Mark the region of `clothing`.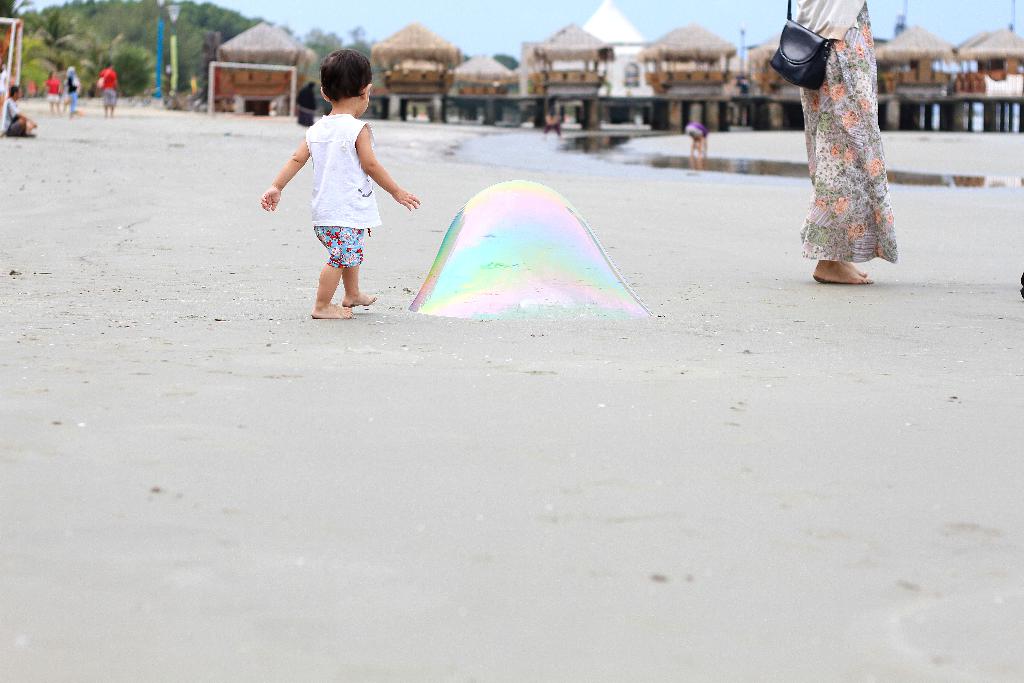
Region: bbox(99, 67, 119, 107).
